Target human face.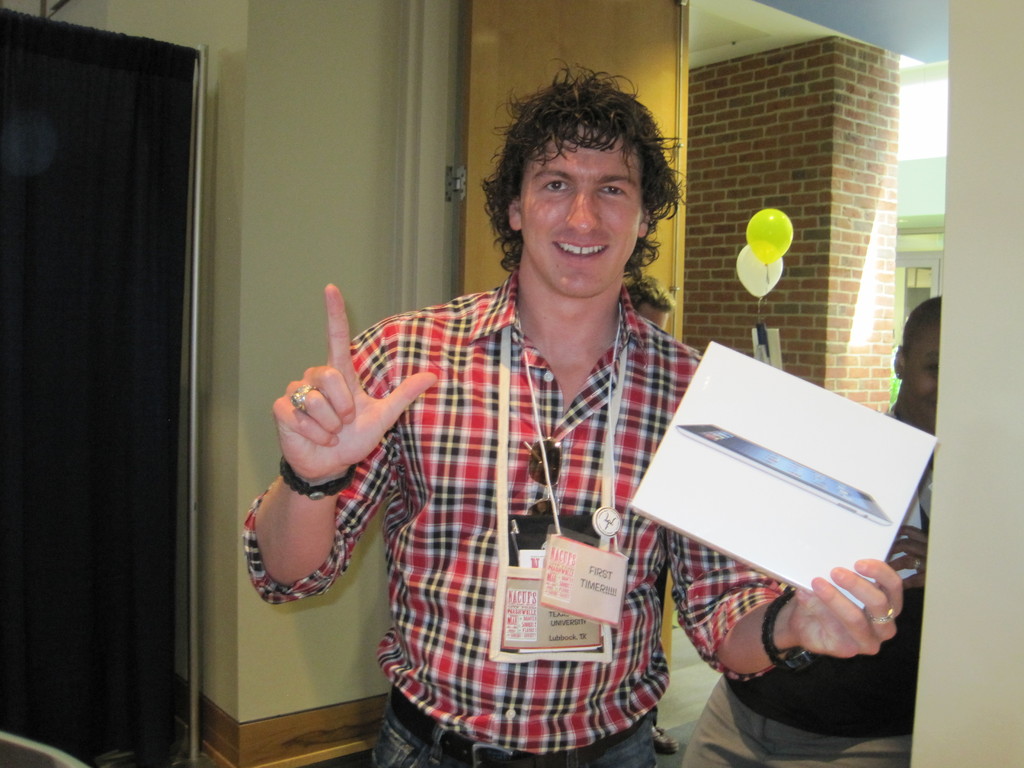
Target region: box=[515, 125, 653, 303].
